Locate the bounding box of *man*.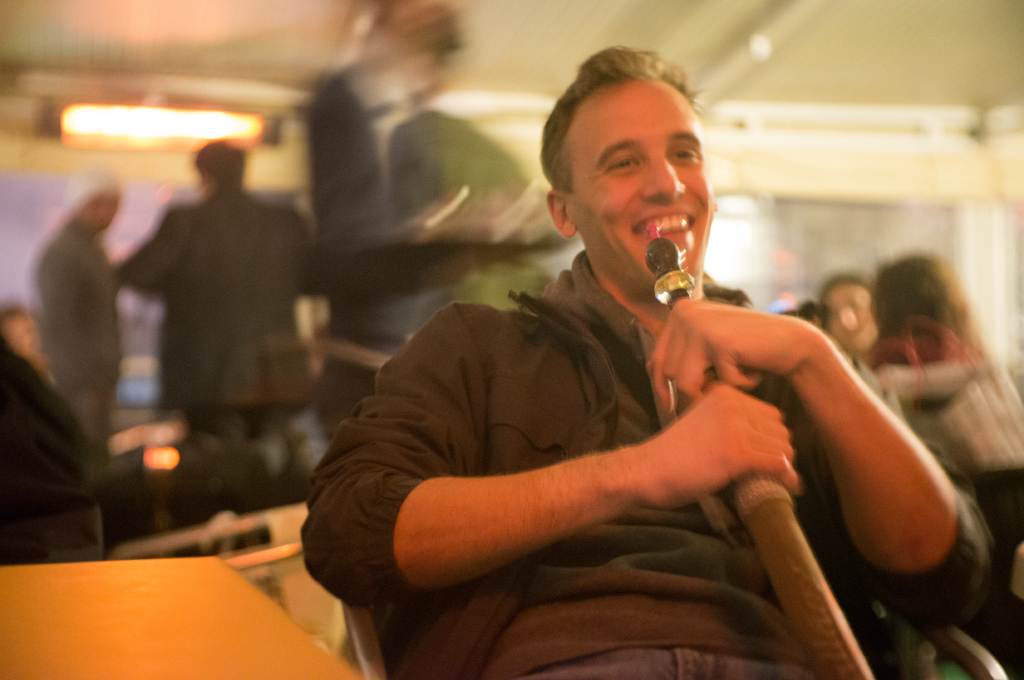
Bounding box: l=110, t=141, r=325, b=442.
